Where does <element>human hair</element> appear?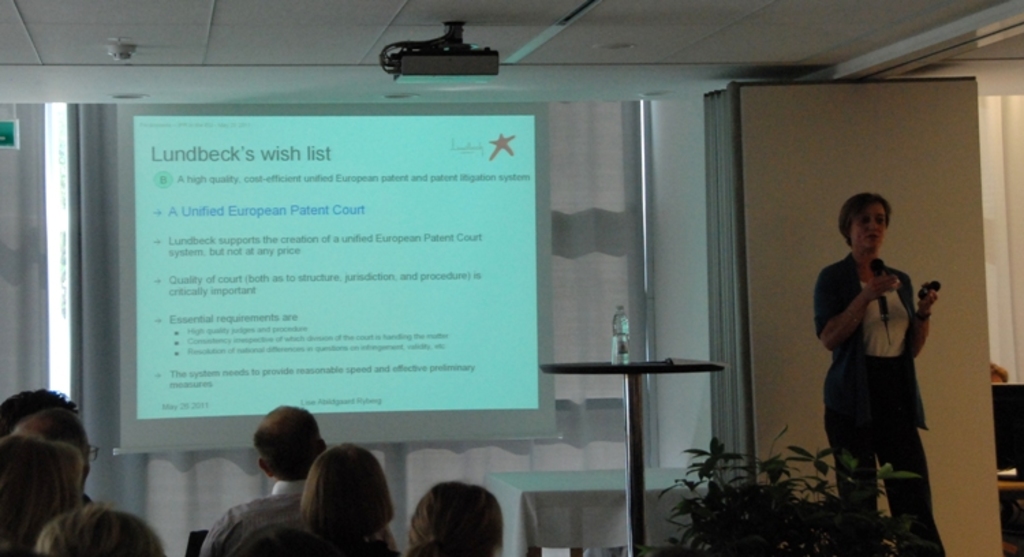
Appears at Rect(403, 476, 505, 556).
